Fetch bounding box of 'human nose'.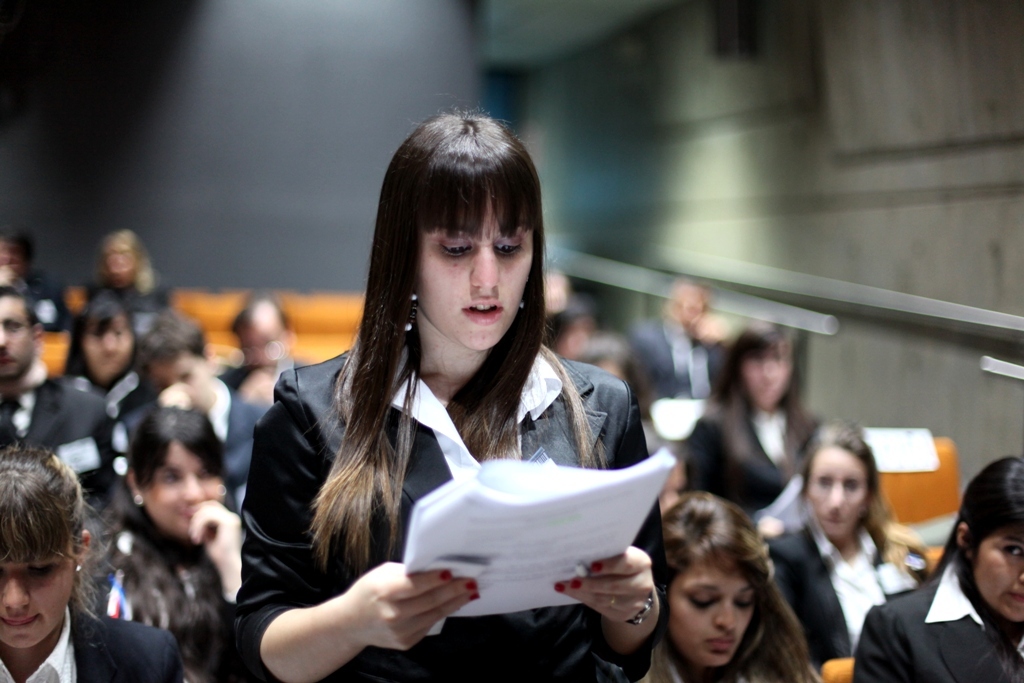
Bbox: select_region(1, 574, 35, 618).
